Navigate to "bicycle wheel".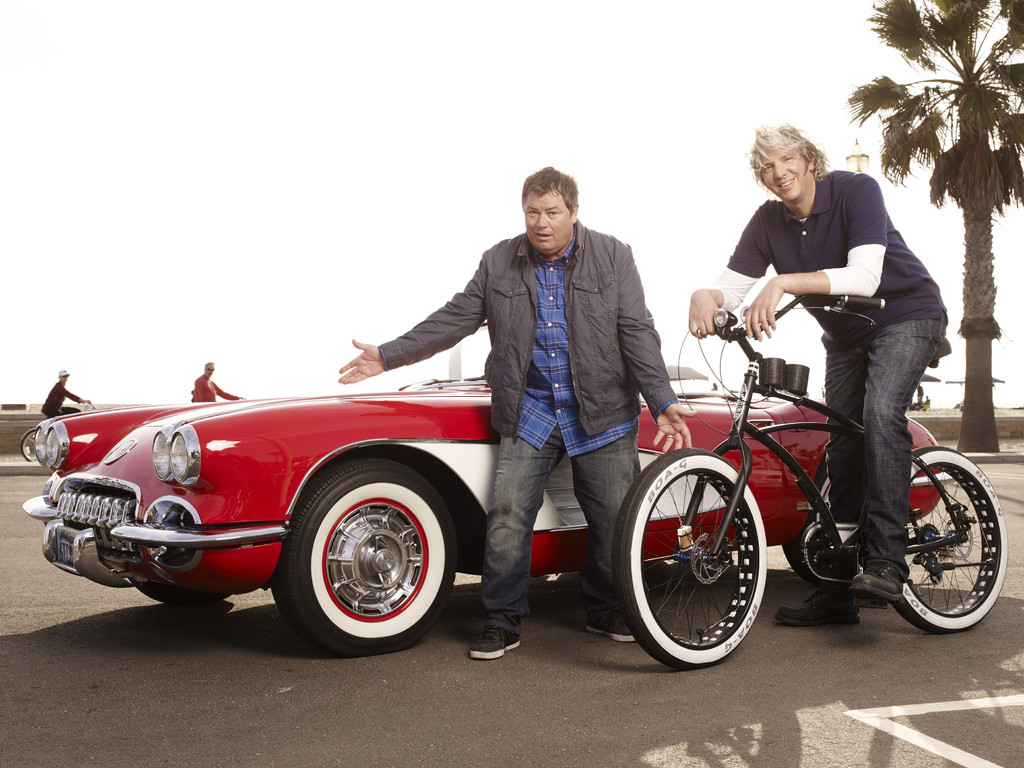
Navigation target: crop(636, 465, 771, 665).
